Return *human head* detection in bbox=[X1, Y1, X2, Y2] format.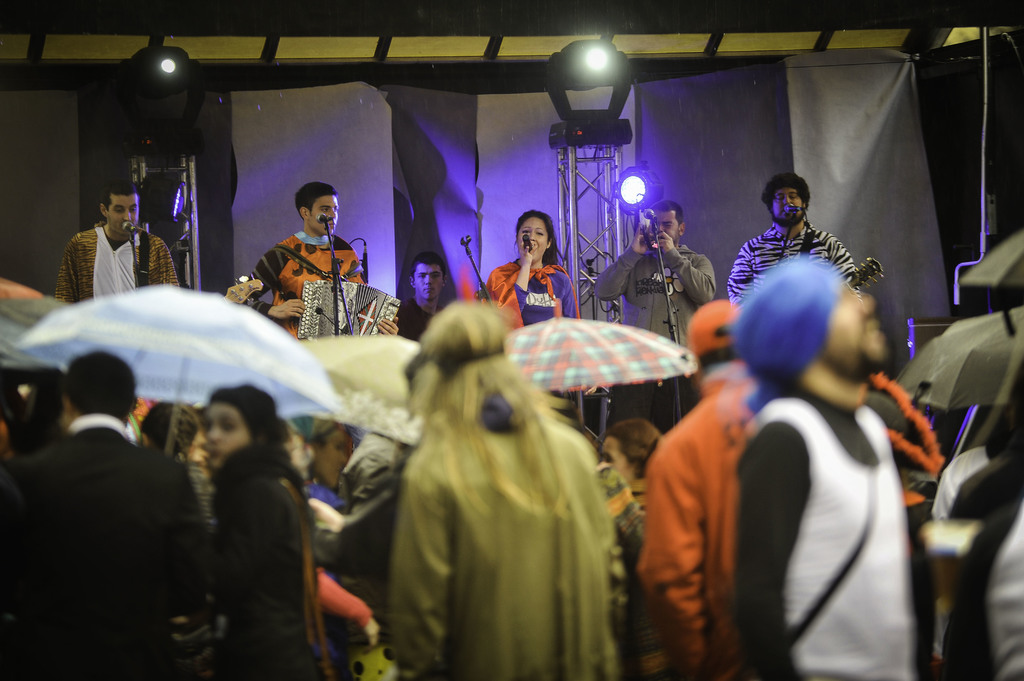
bbox=[63, 351, 134, 431].
